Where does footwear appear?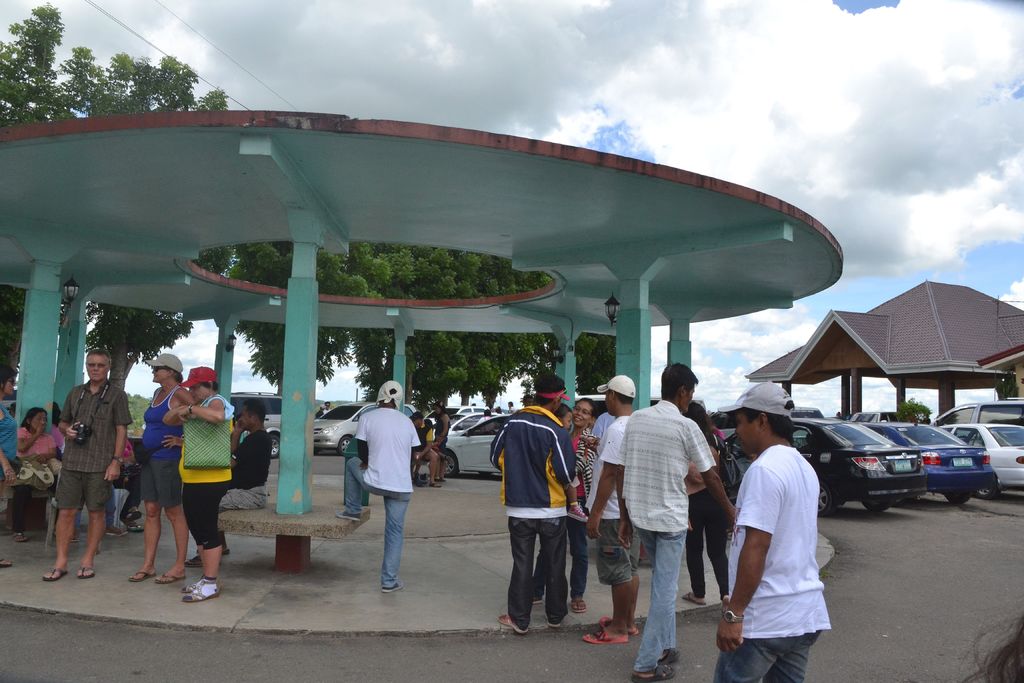
Appears at (x1=662, y1=645, x2=684, y2=663).
